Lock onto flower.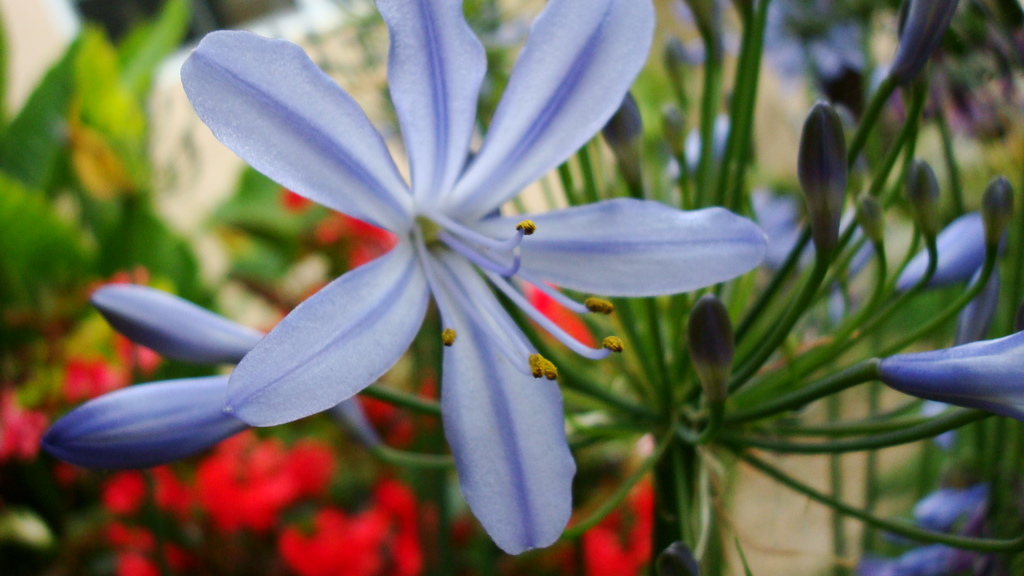
Locked: crop(42, 281, 383, 474).
